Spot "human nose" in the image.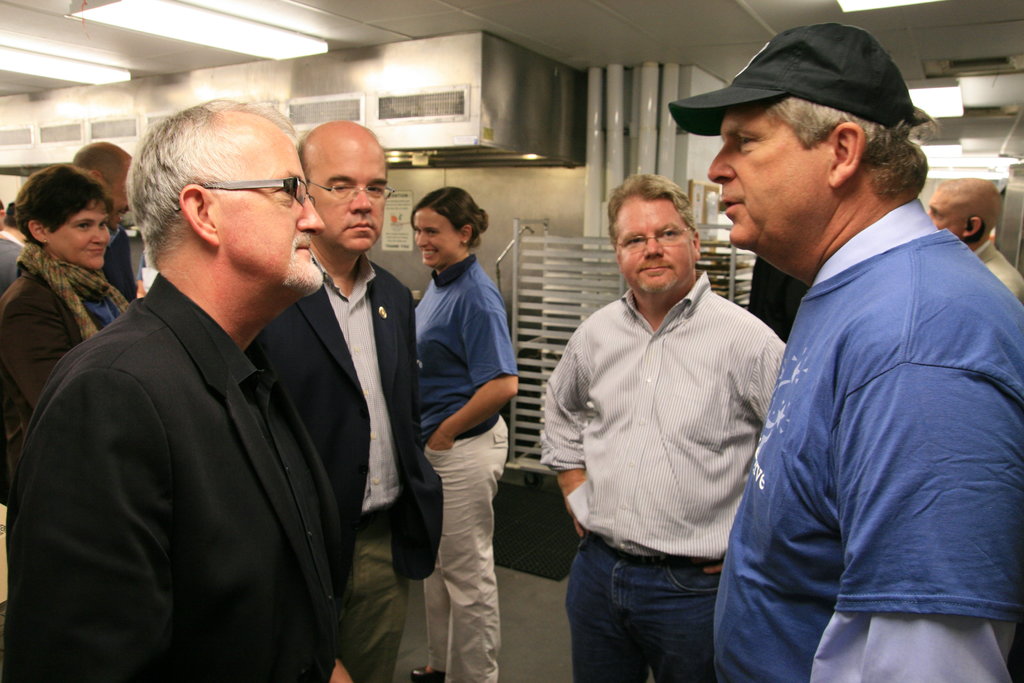
"human nose" found at Rect(419, 231, 428, 247).
